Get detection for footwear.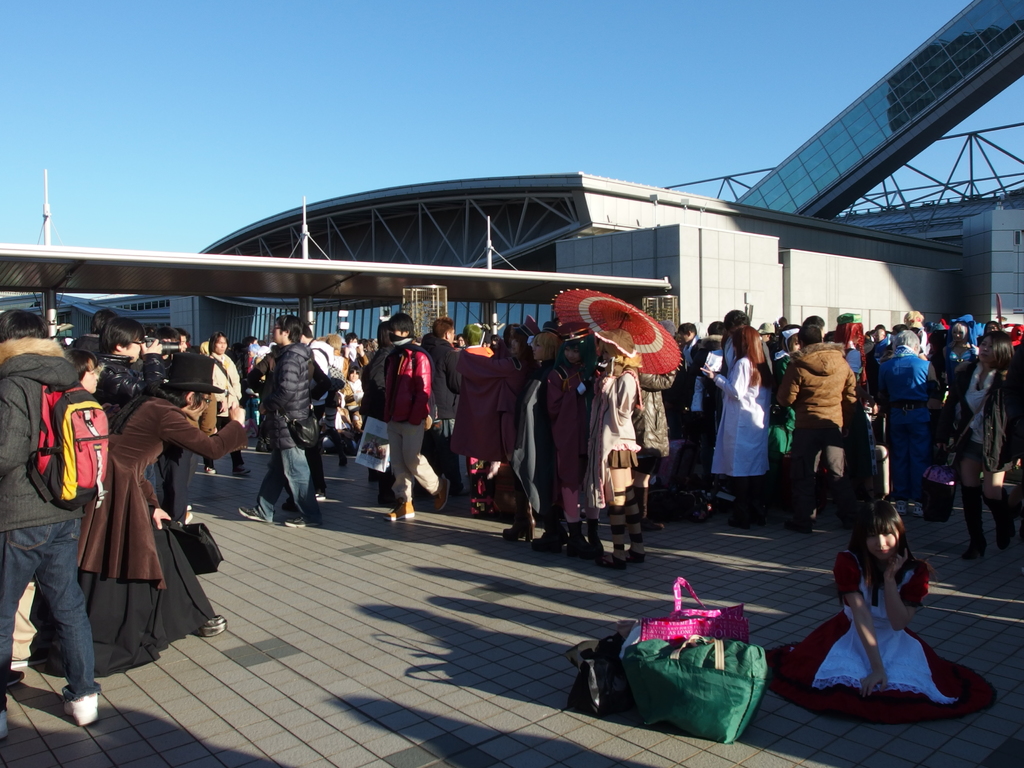
Detection: crop(235, 463, 255, 475).
